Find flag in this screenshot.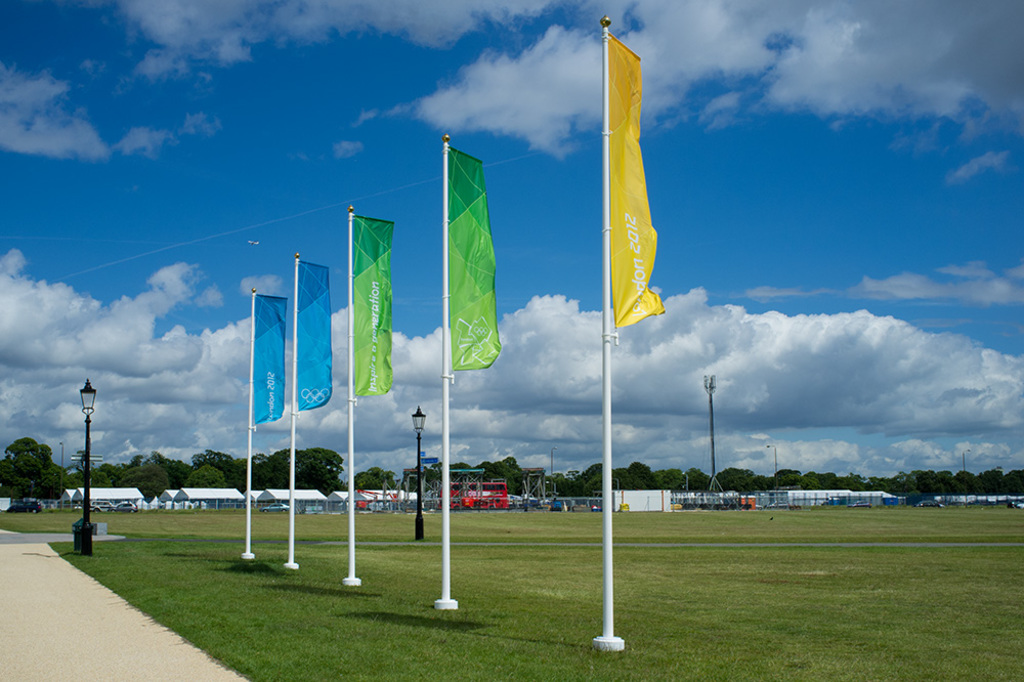
The bounding box for flag is x1=606 y1=34 x2=664 y2=337.
